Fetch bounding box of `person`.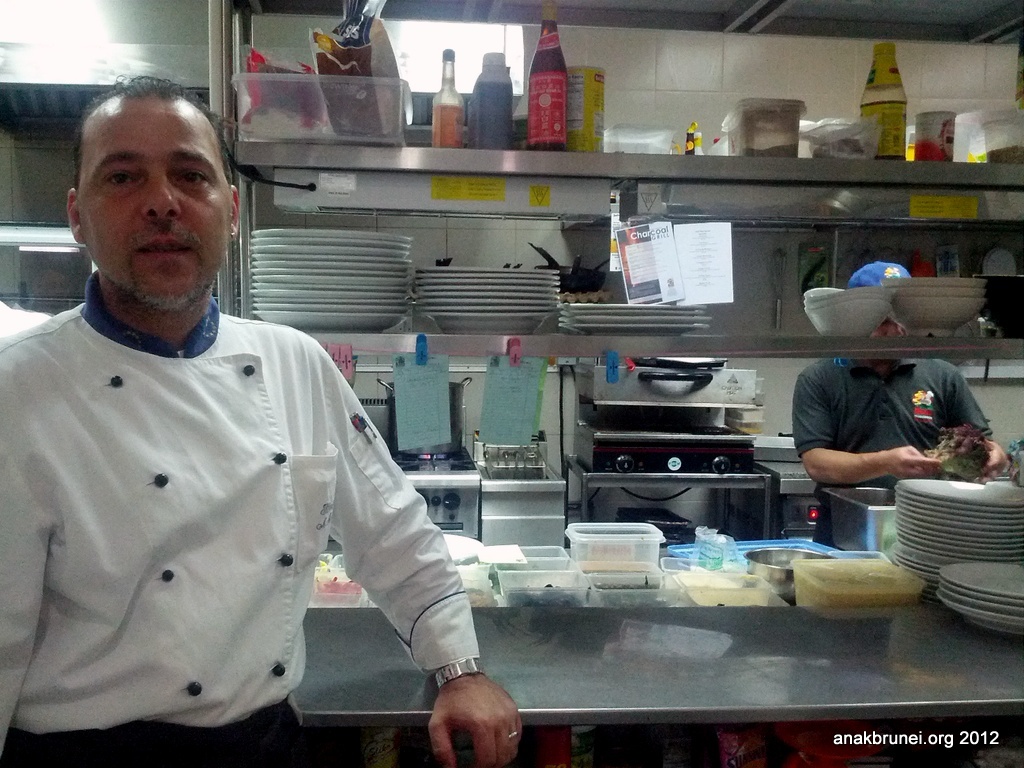
Bbox: locate(787, 260, 1007, 552).
